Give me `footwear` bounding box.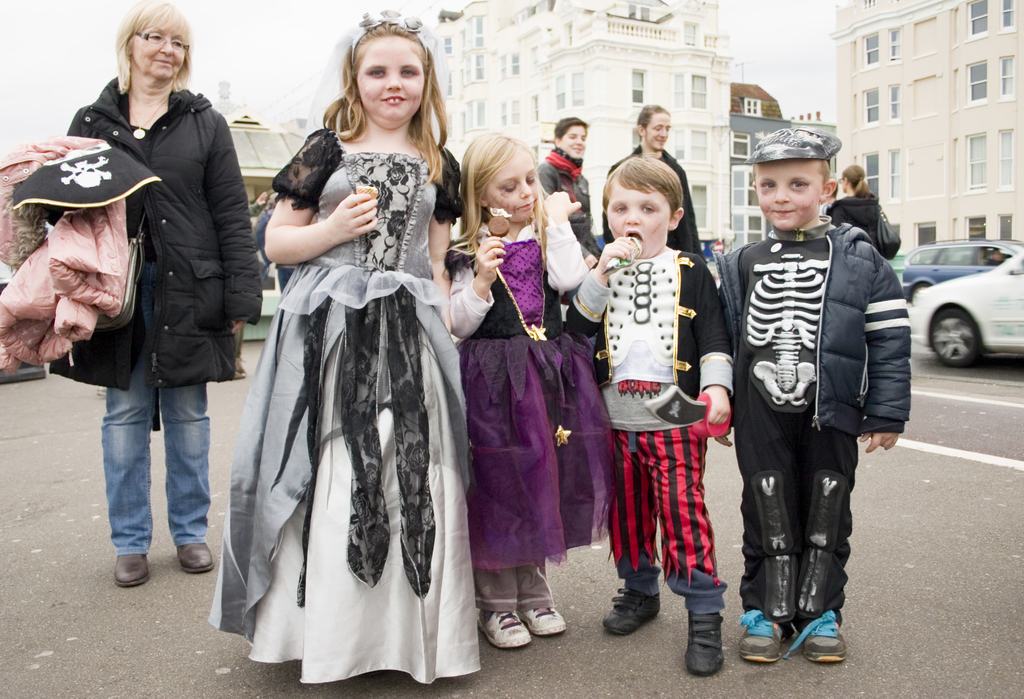
bbox=(178, 541, 216, 572).
